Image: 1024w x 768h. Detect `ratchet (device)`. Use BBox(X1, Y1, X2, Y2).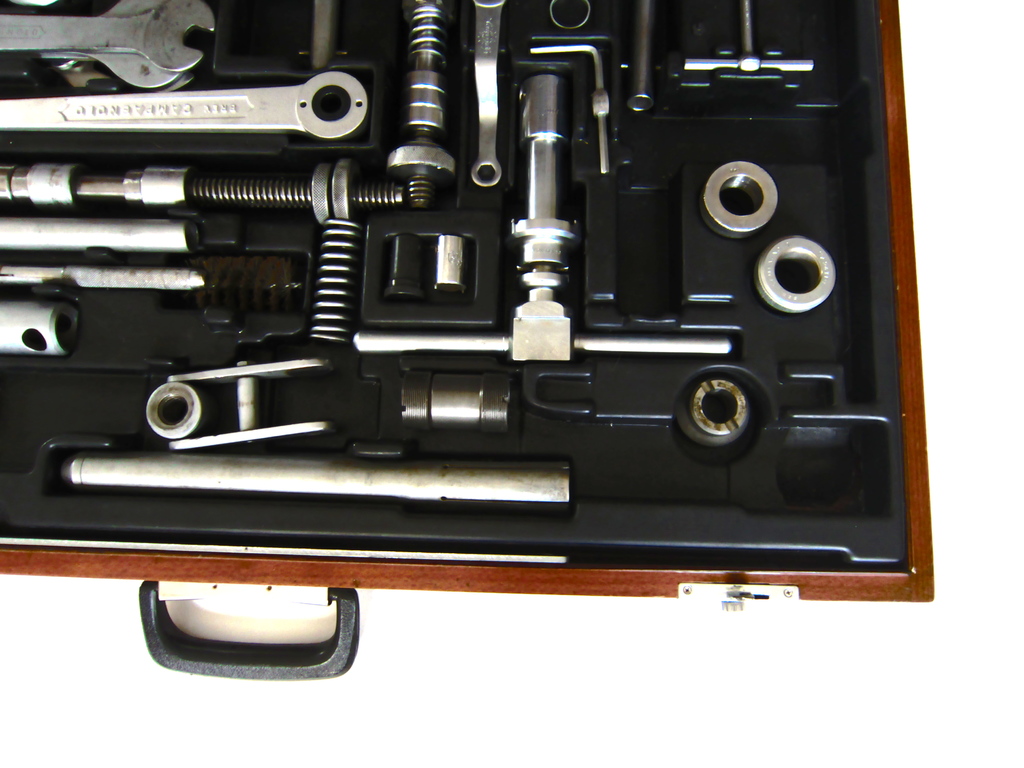
BBox(28, 0, 184, 90).
